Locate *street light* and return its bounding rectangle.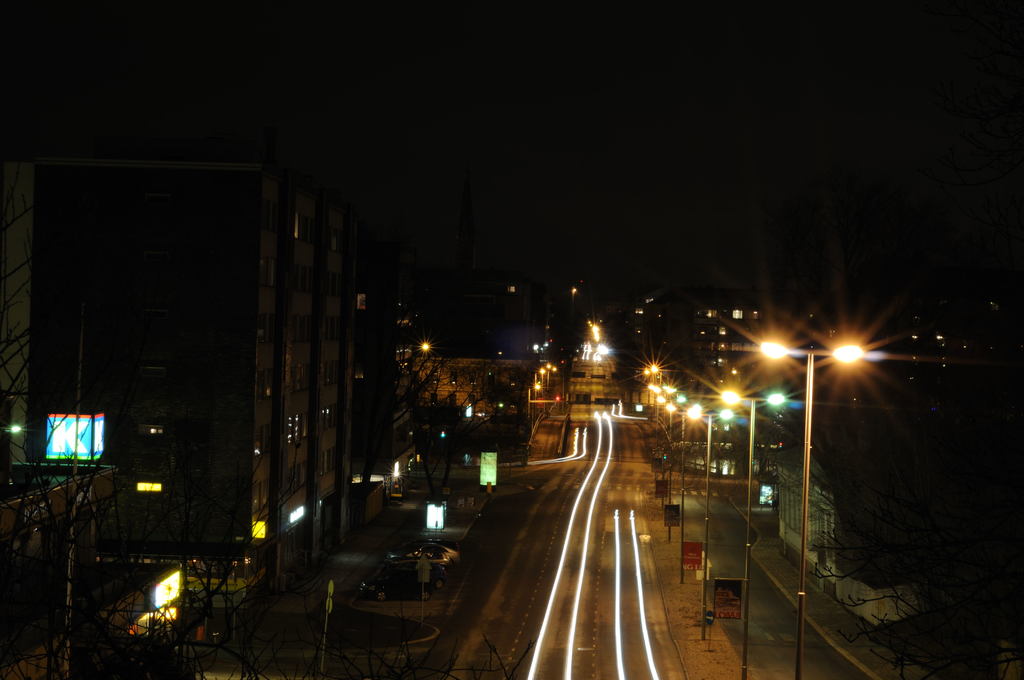
x1=749 y1=329 x2=870 y2=679.
